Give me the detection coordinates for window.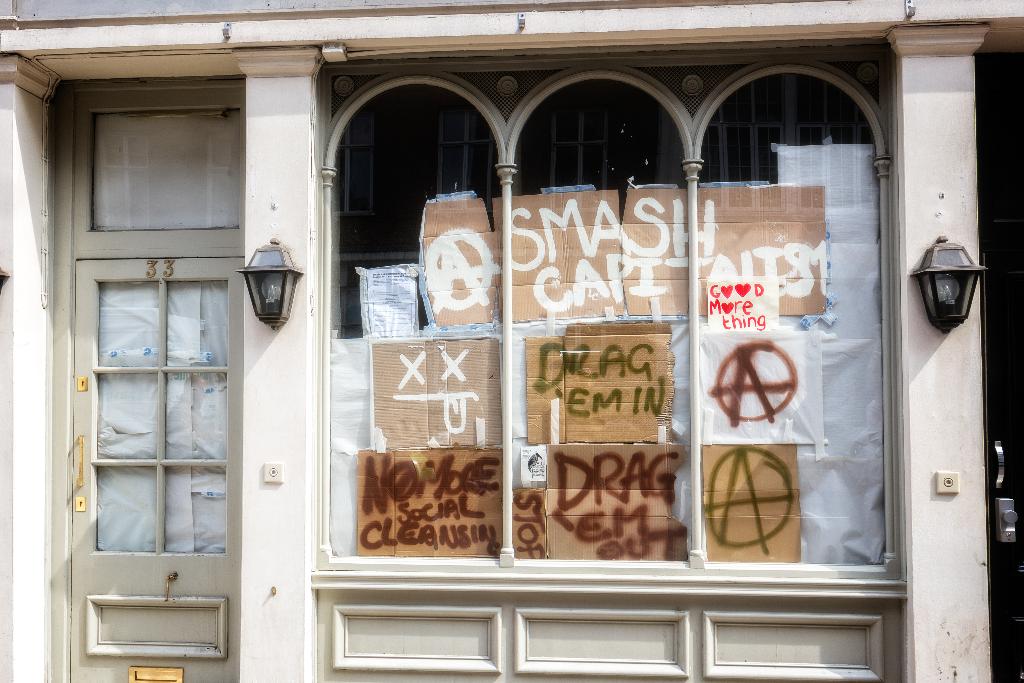
x1=86 y1=108 x2=241 y2=231.
